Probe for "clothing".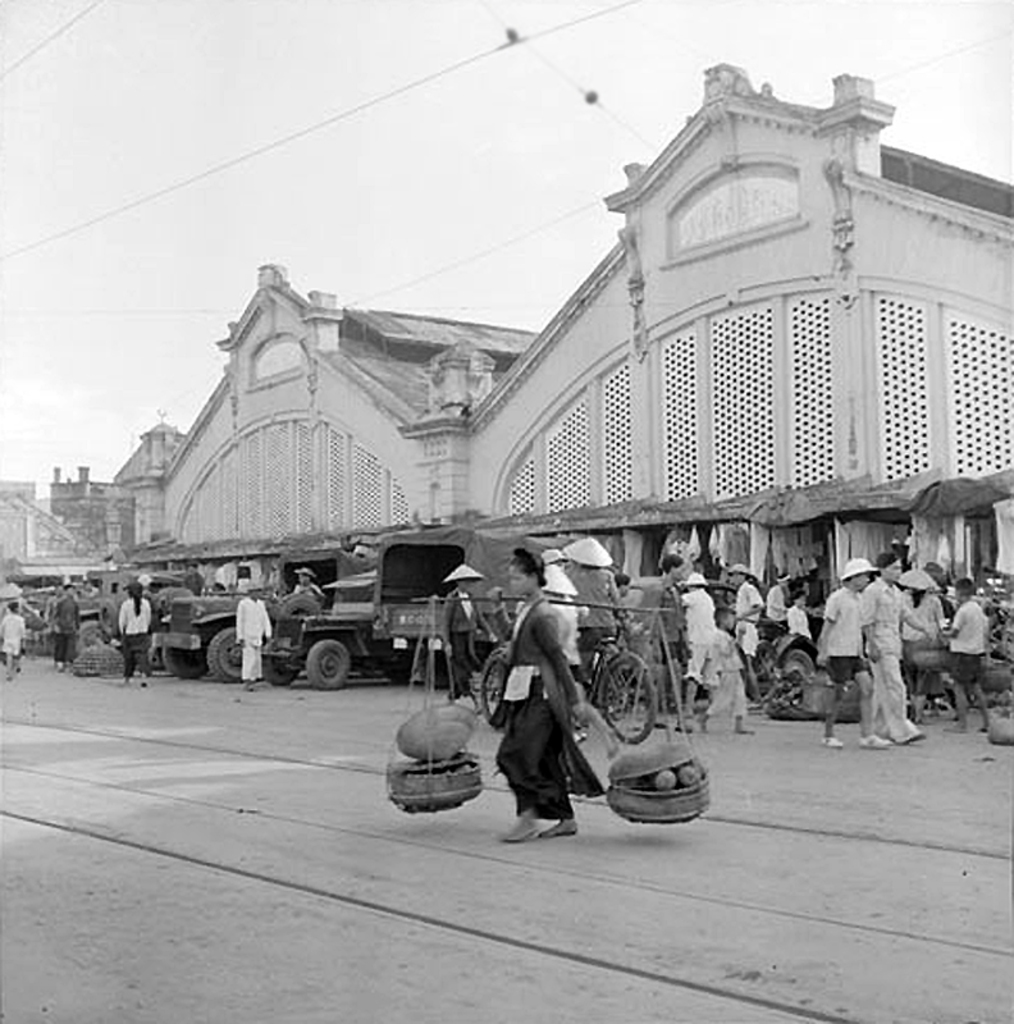
Probe result: [x1=890, y1=590, x2=945, y2=705].
